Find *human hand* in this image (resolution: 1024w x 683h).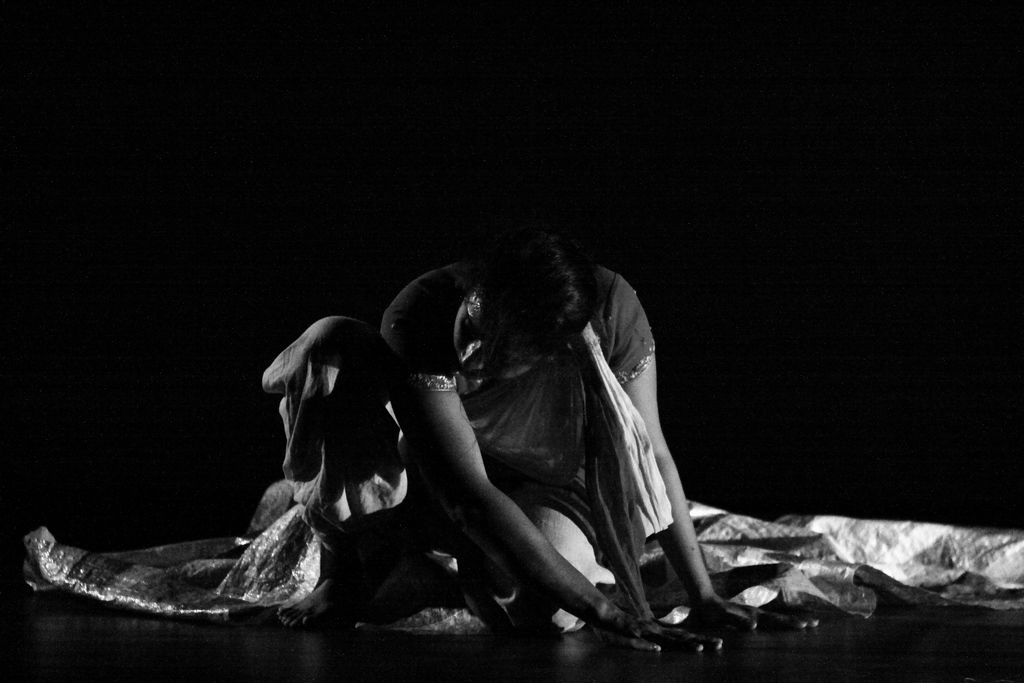
detection(599, 612, 728, 655).
